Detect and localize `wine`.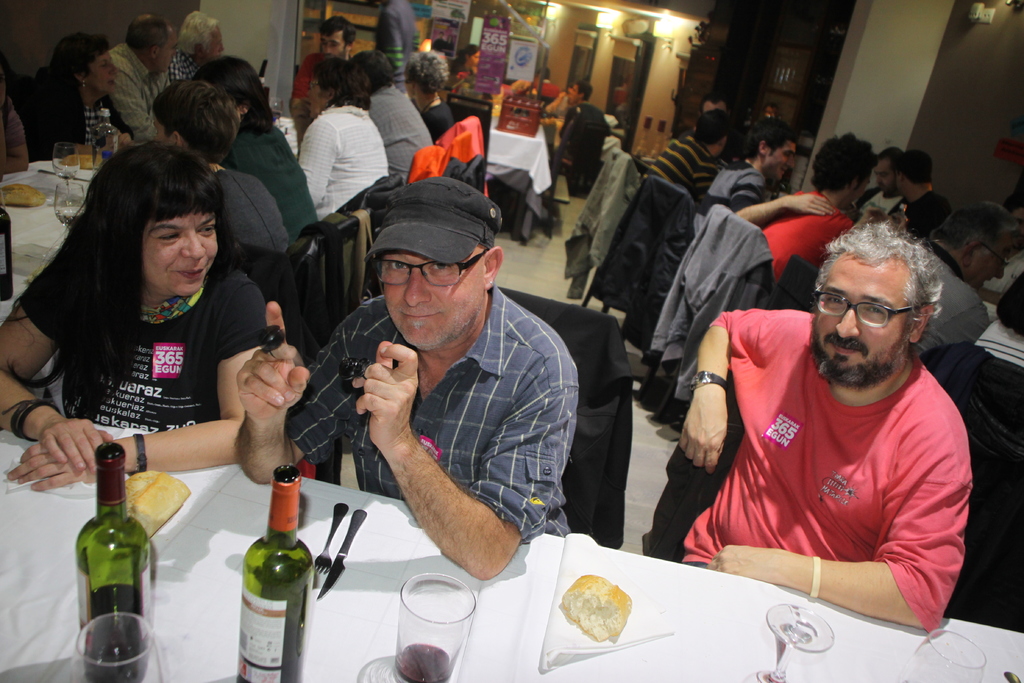
Localized at x1=398 y1=644 x2=452 y2=682.
